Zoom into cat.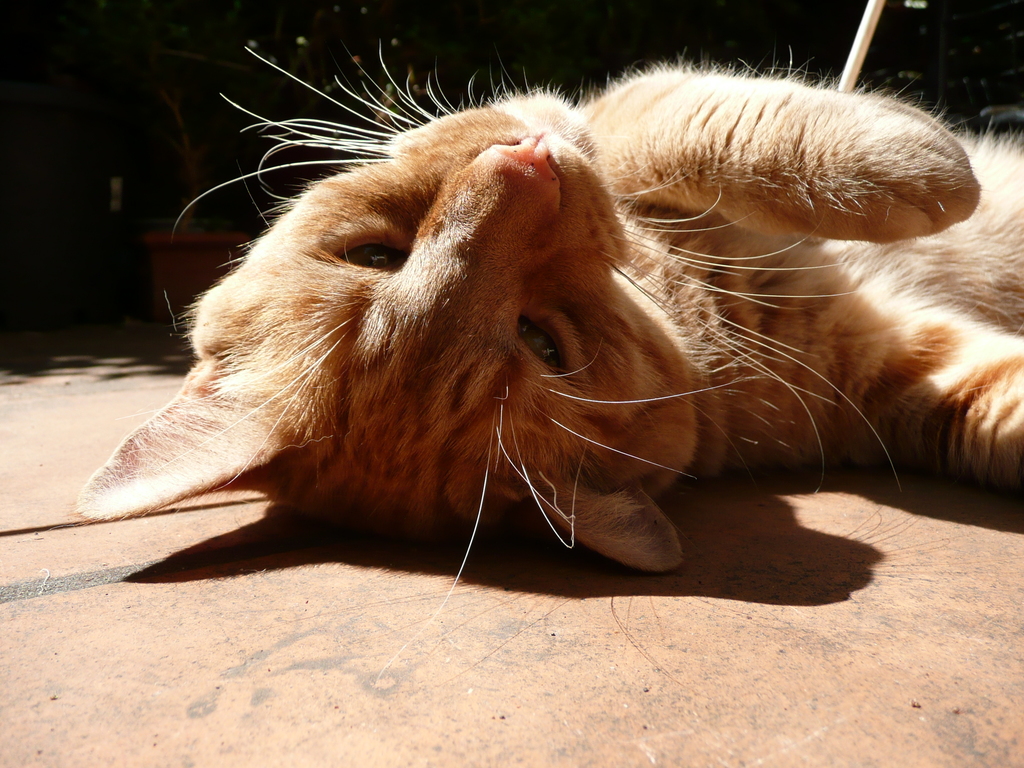
Zoom target: left=67, top=31, right=1023, bottom=683.
